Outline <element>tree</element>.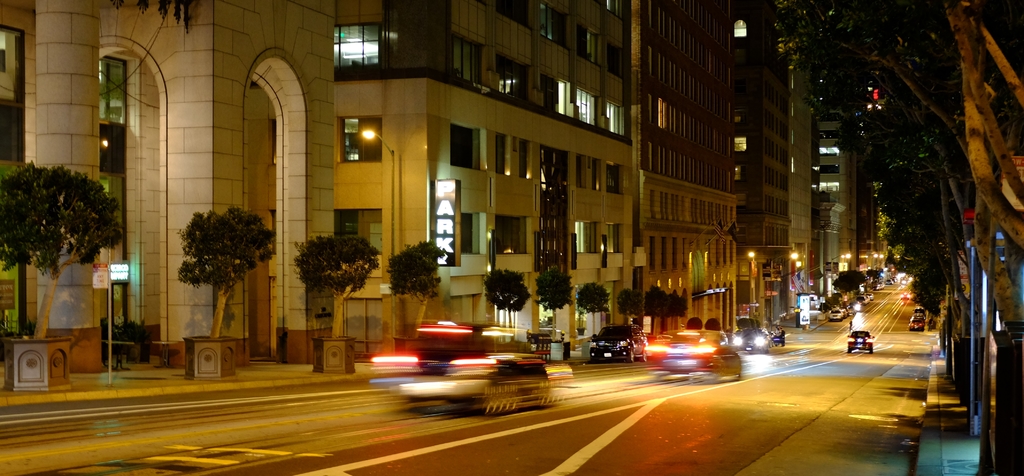
Outline: [x1=639, y1=279, x2=671, y2=334].
